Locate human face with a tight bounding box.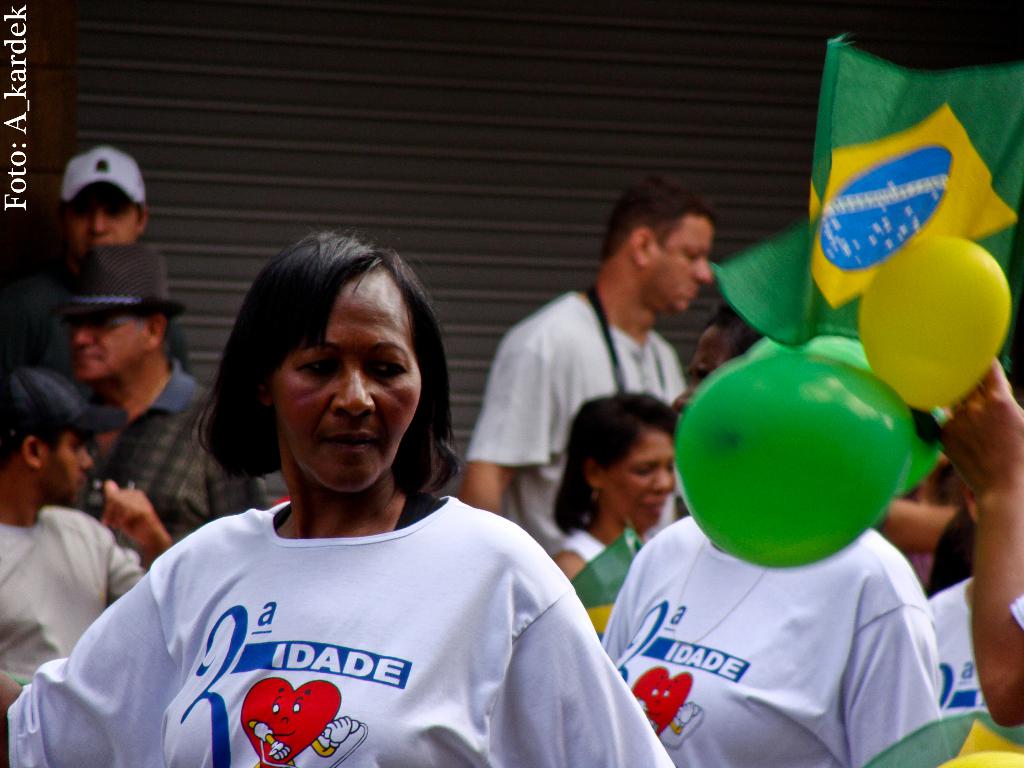
bbox(266, 273, 422, 499).
